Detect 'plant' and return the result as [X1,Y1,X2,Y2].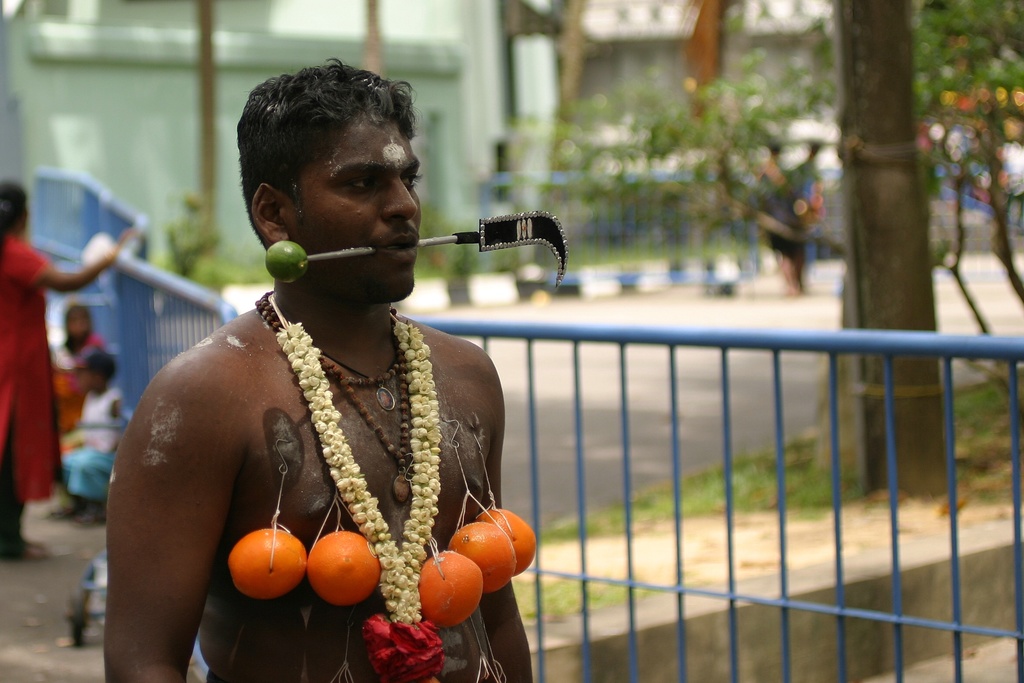
[514,572,673,626].
